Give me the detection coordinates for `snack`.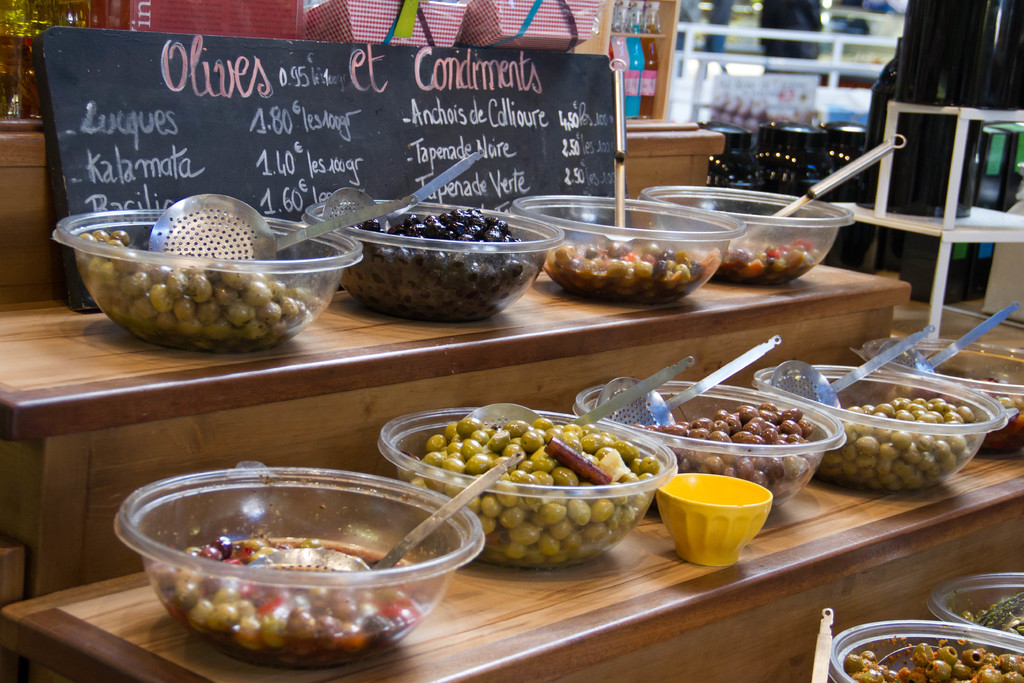
Rect(849, 645, 1021, 682).
